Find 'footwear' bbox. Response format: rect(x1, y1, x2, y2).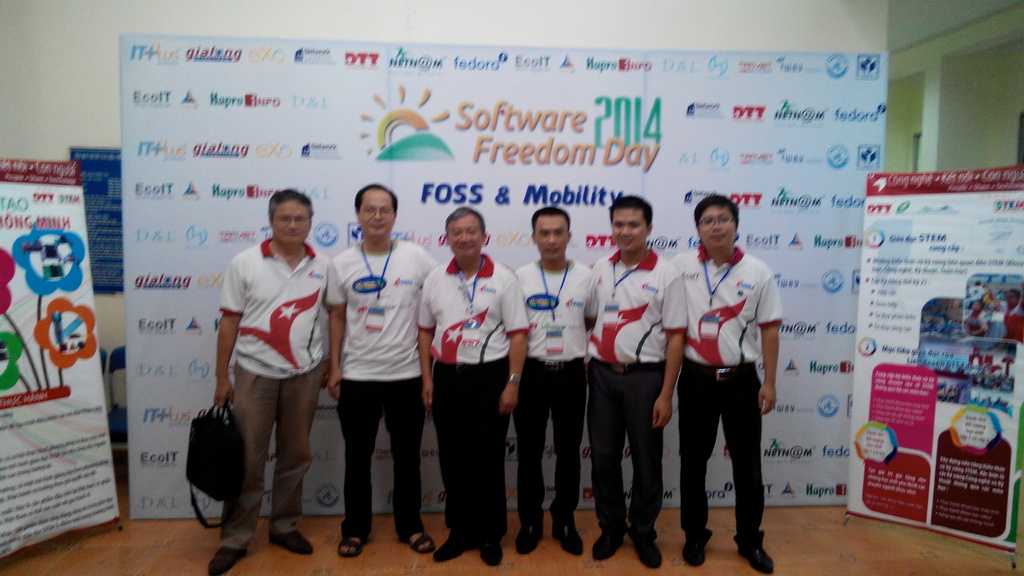
rect(480, 540, 502, 567).
